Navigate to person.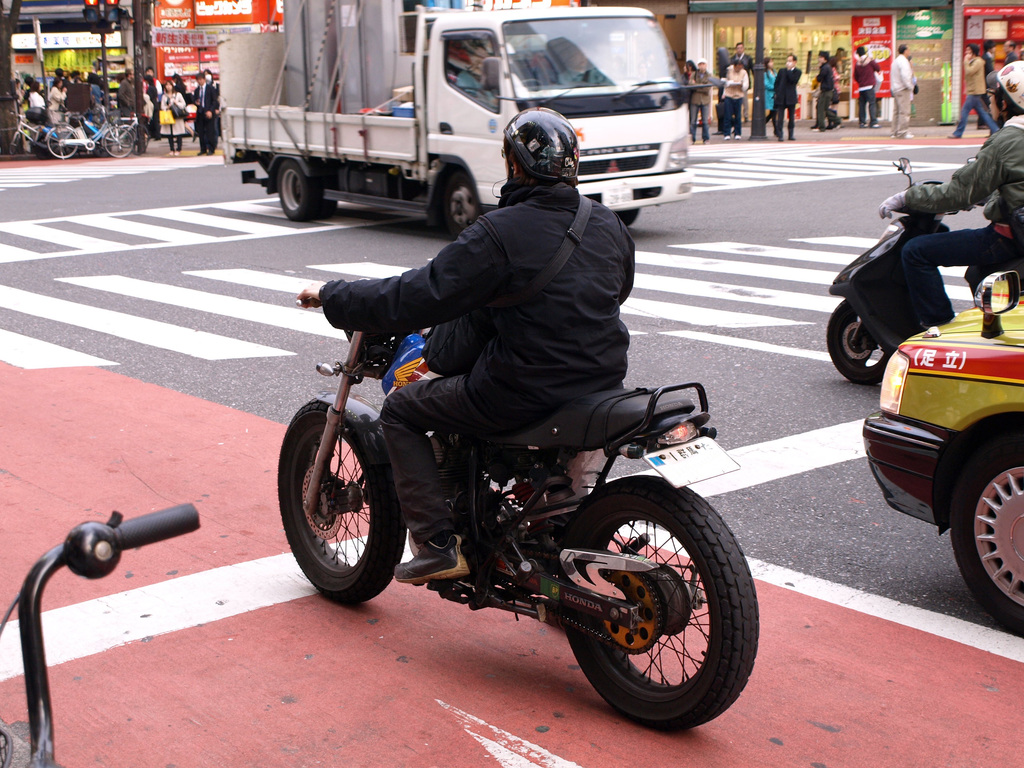
Navigation target: locate(769, 49, 806, 142).
